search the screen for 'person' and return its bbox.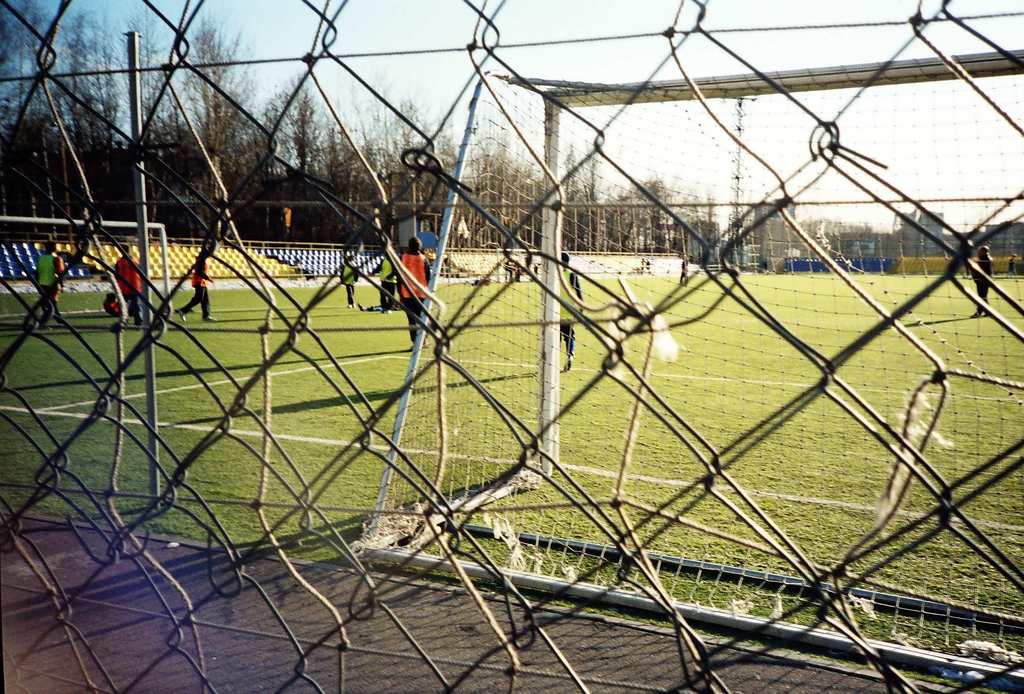
Found: box=[360, 300, 406, 310].
